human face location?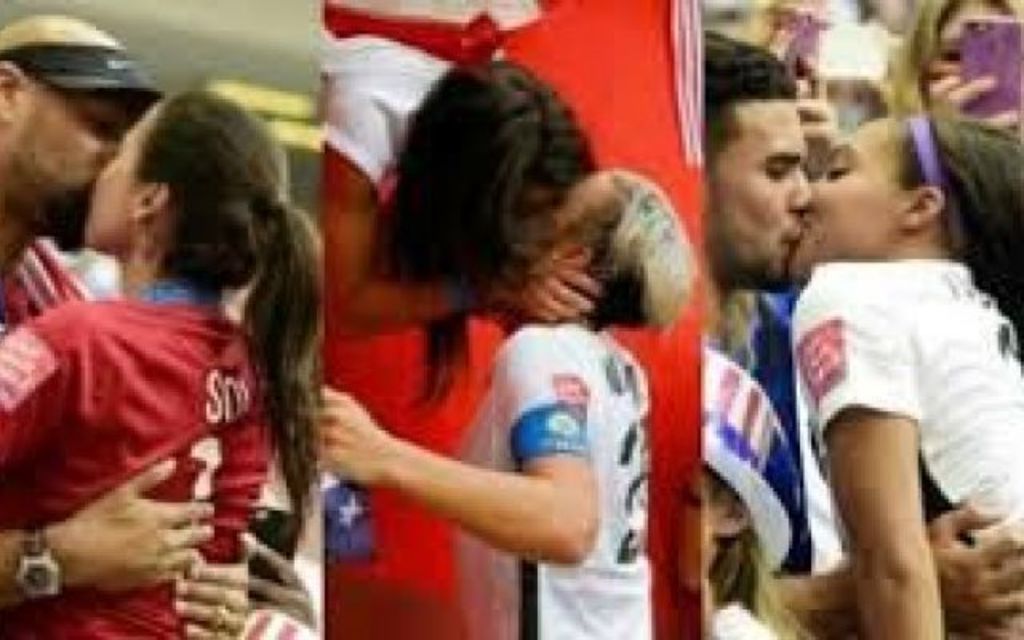
select_region(0, 96, 144, 248)
